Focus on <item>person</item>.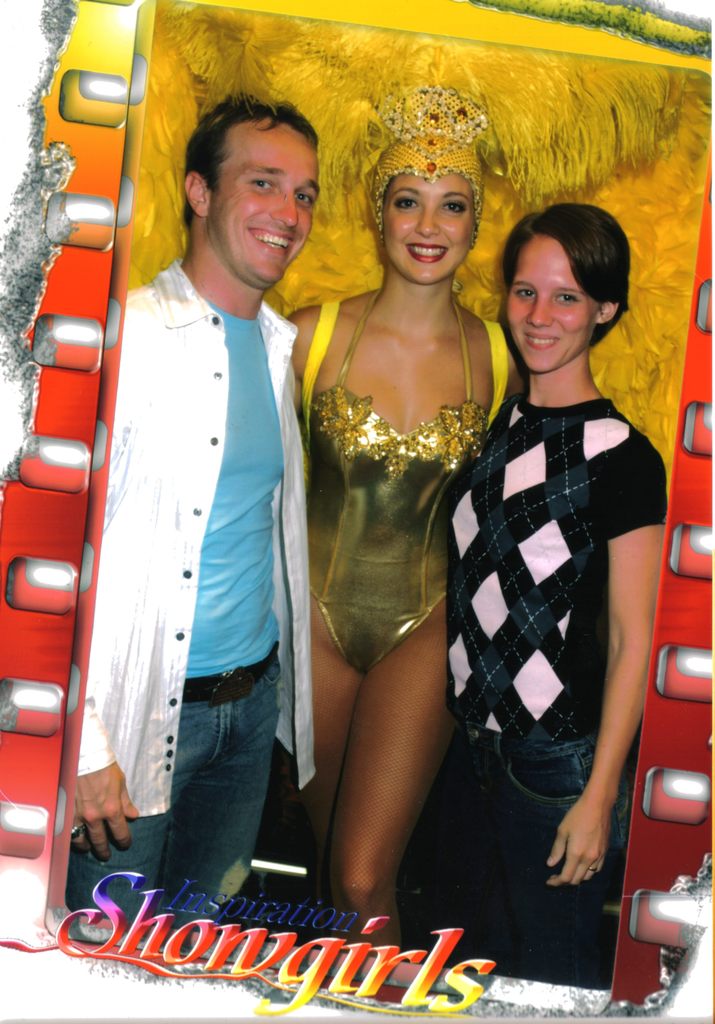
Focused at 76 91 316 948.
